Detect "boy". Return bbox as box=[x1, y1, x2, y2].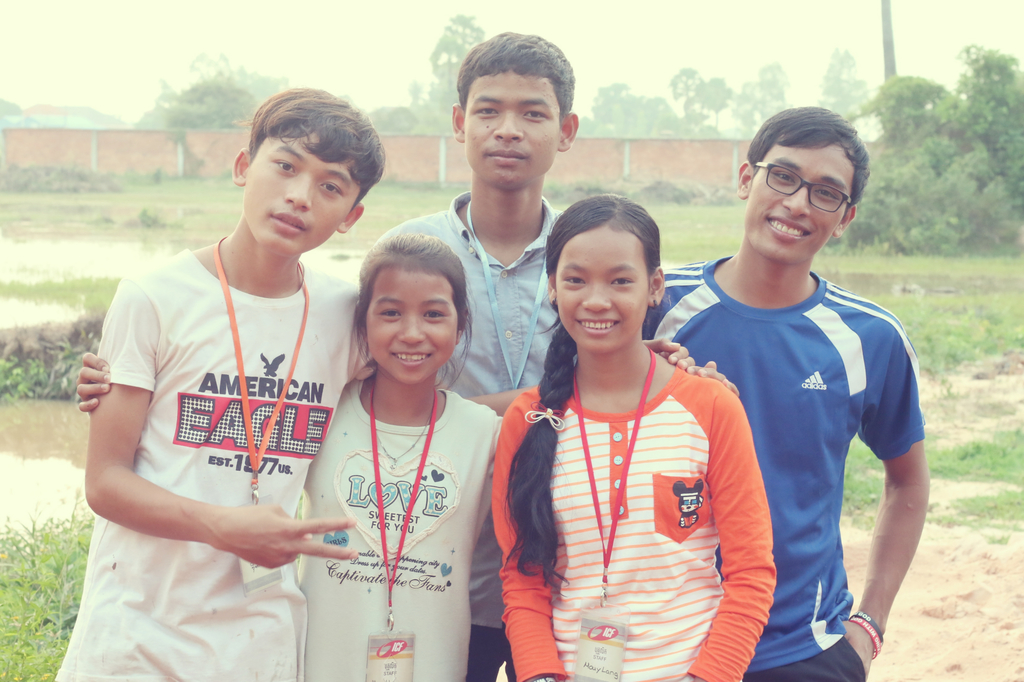
box=[372, 31, 592, 393].
